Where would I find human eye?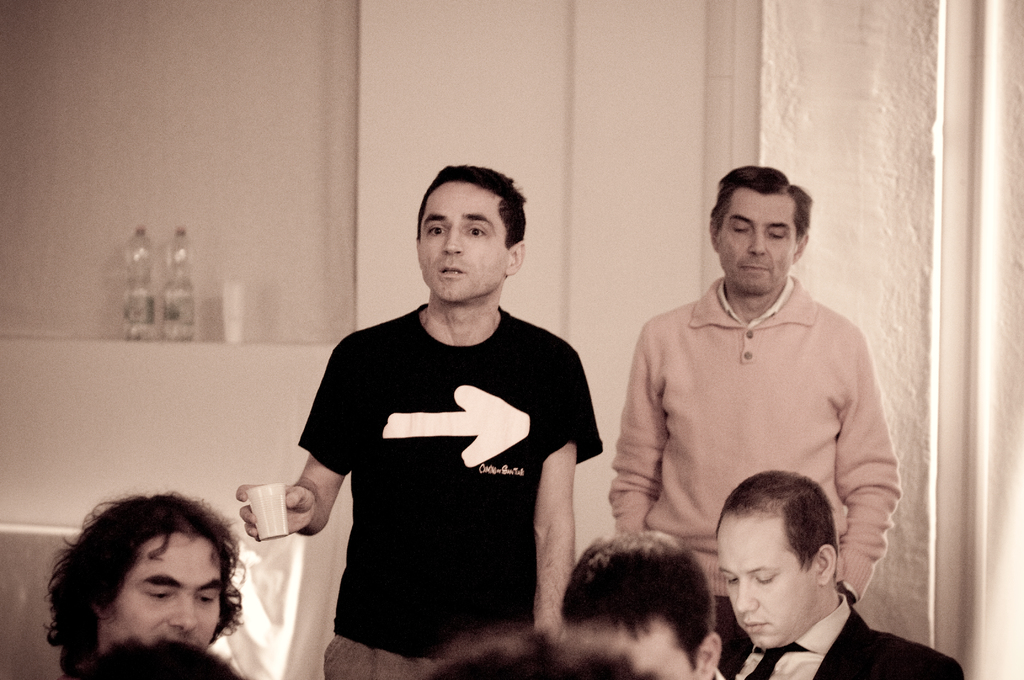
At crop(458, 221, 494, 242).
